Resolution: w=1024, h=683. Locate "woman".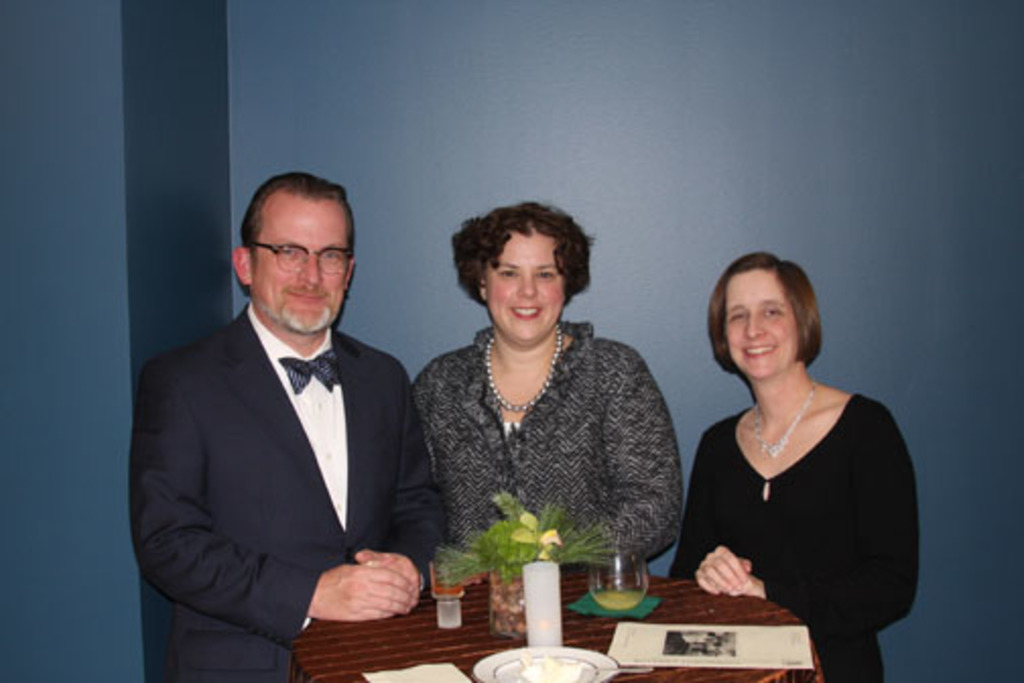
Rect(396, 207, 689, 594).
